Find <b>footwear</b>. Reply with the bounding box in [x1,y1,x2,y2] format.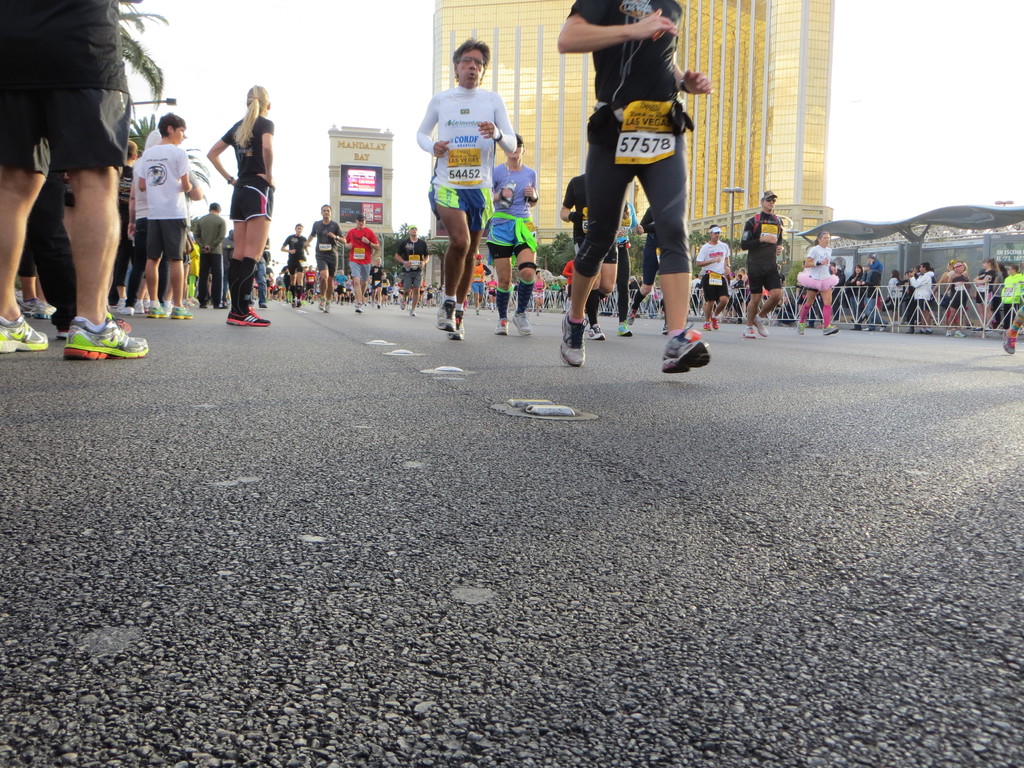
[449,305,468,341].
